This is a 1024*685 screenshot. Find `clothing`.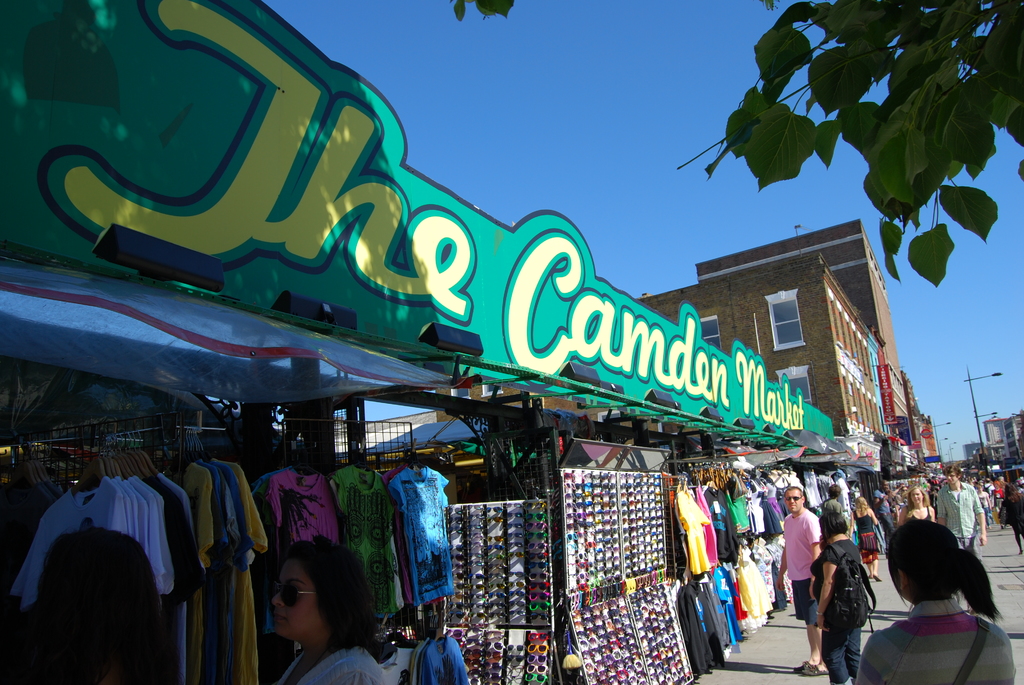
Bounding box: (x1=781, y1=507, x2=819, y2=581).
